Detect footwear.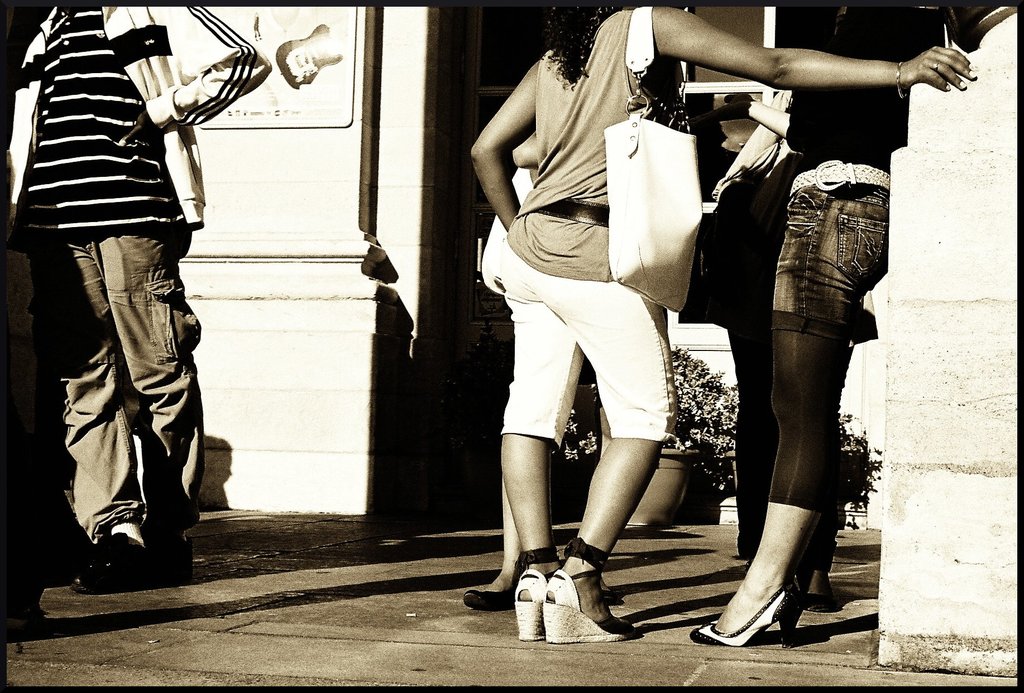
Detected at locate(513, 566, 545, 644).
